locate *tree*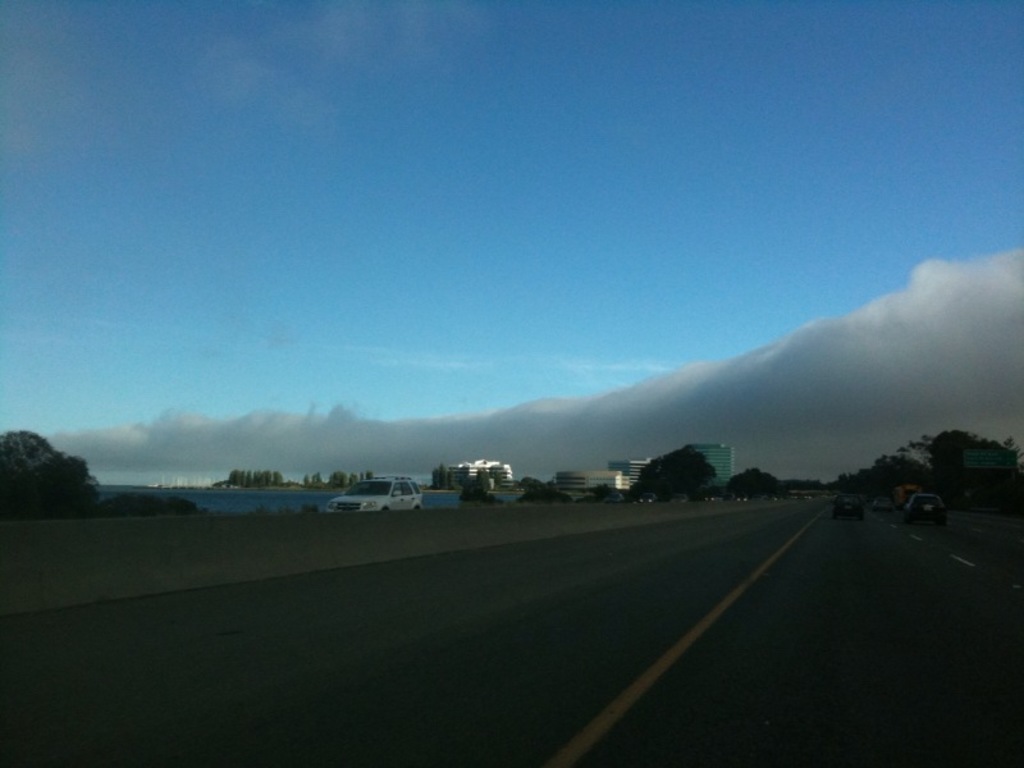
0/430/101/520
